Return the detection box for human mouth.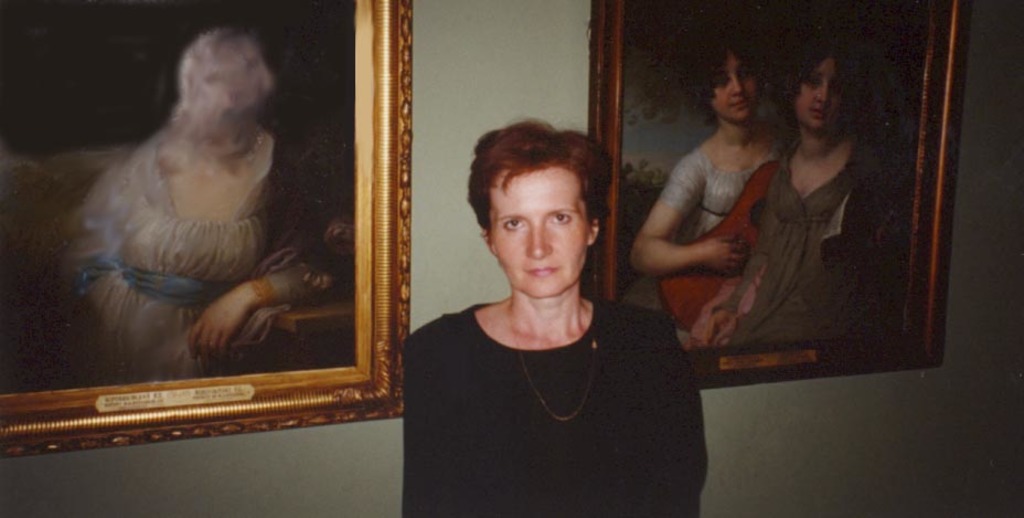
732, 99, 747, 110.
